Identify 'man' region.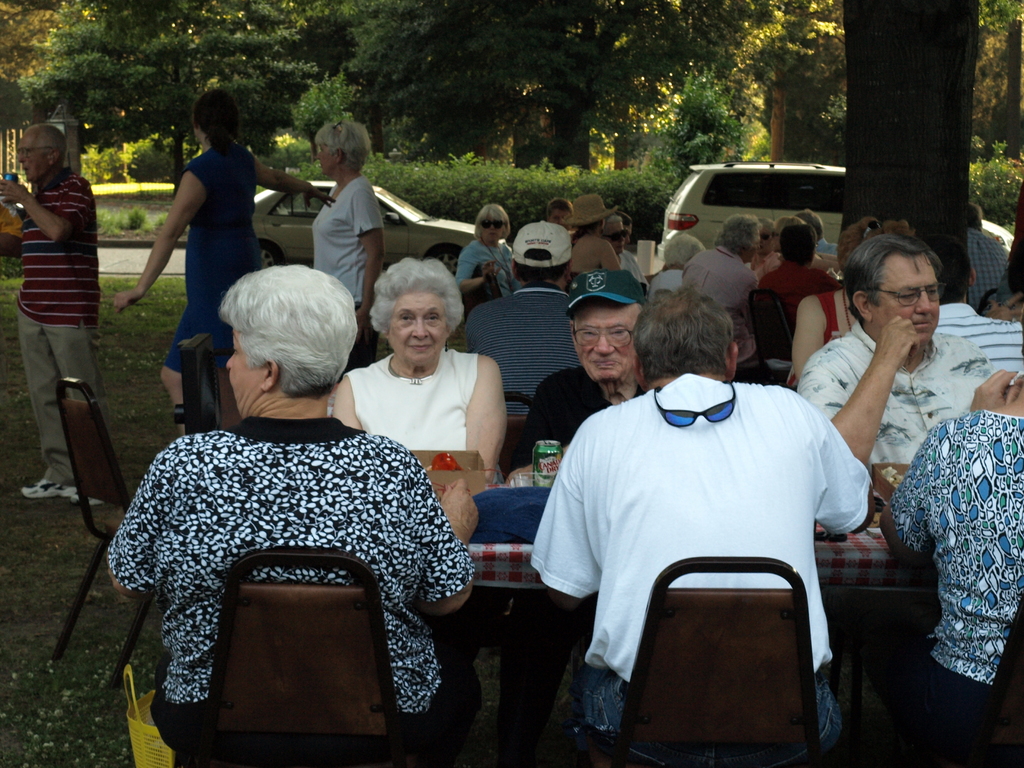
Region: x1=794 y1=230 x2=990 y2=468.
